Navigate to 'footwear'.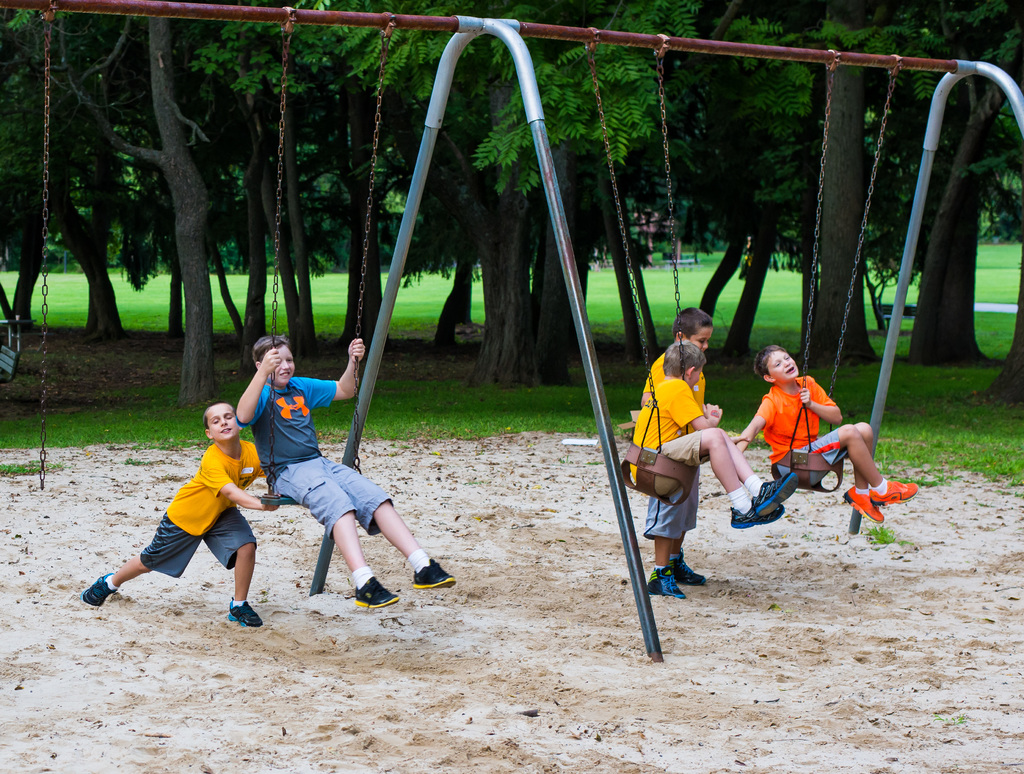
Navigation target: {"left": 645, "top": 568, "right": 685, "bottom": 600}.
